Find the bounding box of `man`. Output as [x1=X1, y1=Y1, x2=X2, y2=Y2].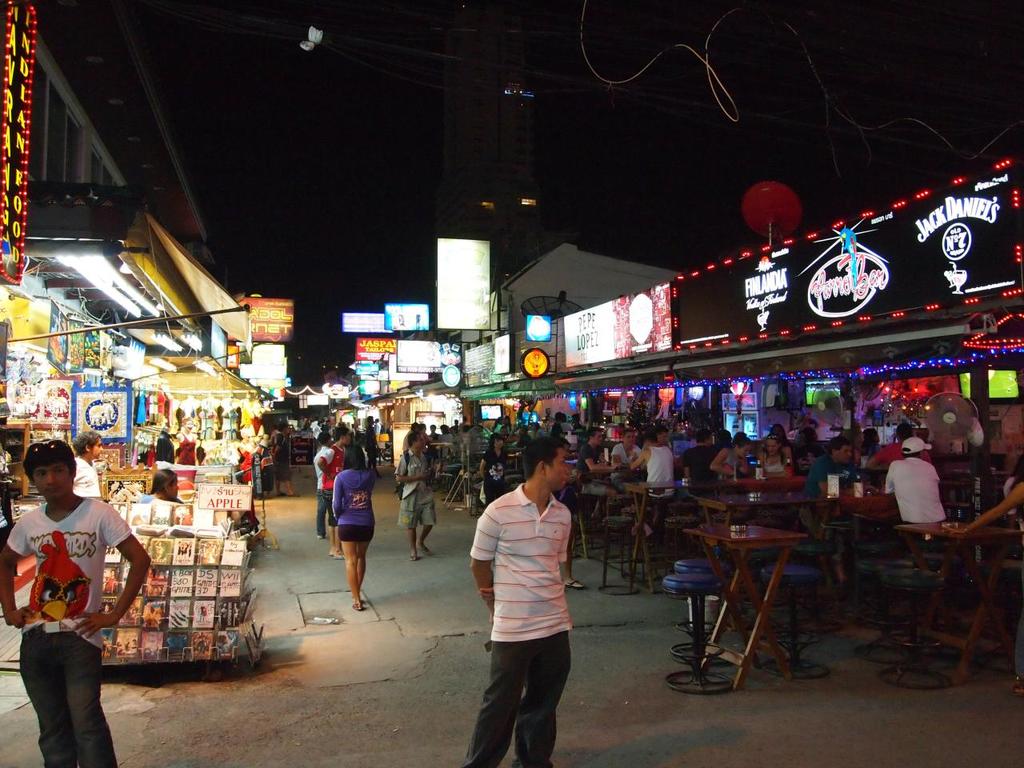
[x1=268, y1=421, x2=301, y2=498].
